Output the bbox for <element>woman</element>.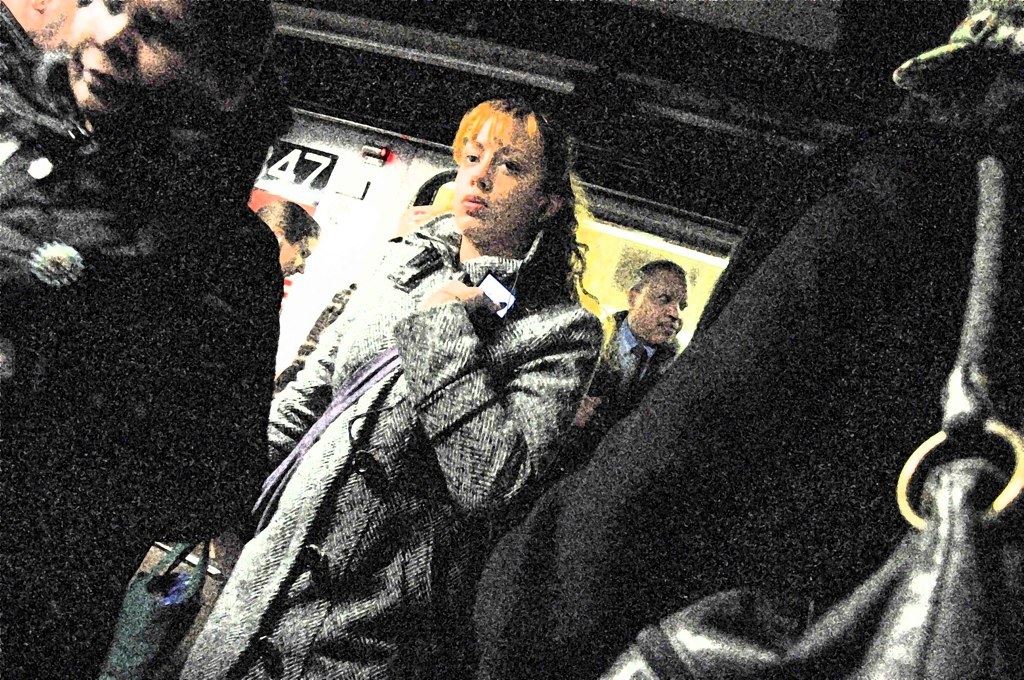
(left=253, top=192, right=317, bottom=280).
